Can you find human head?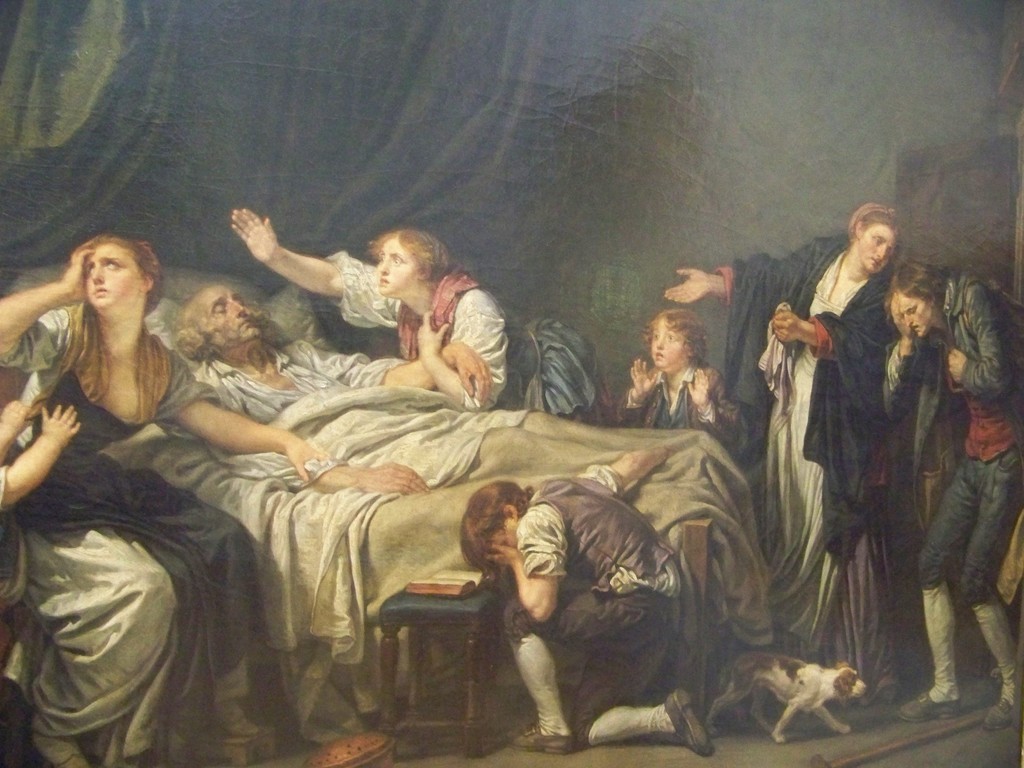
Yes, bounding box: 648, 303, 706, 371.
